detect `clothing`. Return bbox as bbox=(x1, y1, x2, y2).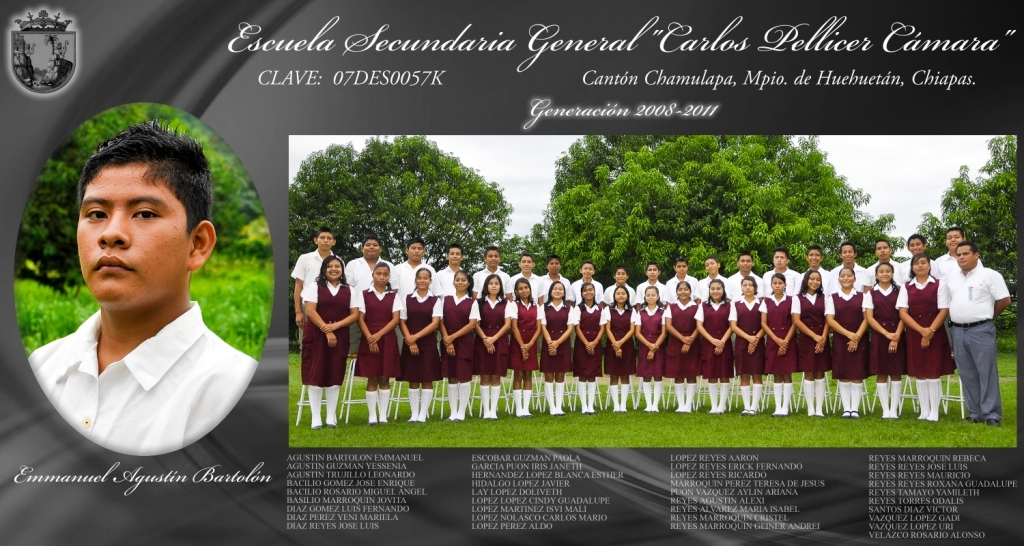
bbox=(701, 275, 730, 295).
